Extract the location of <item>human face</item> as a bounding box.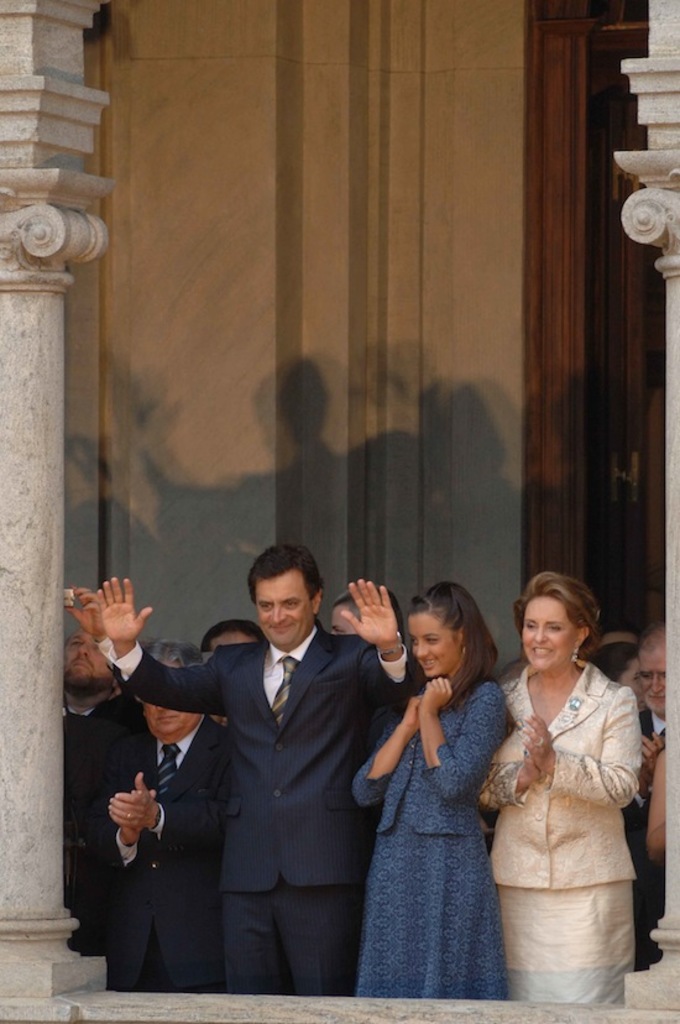
bbox(61, 628, 114, 685).
